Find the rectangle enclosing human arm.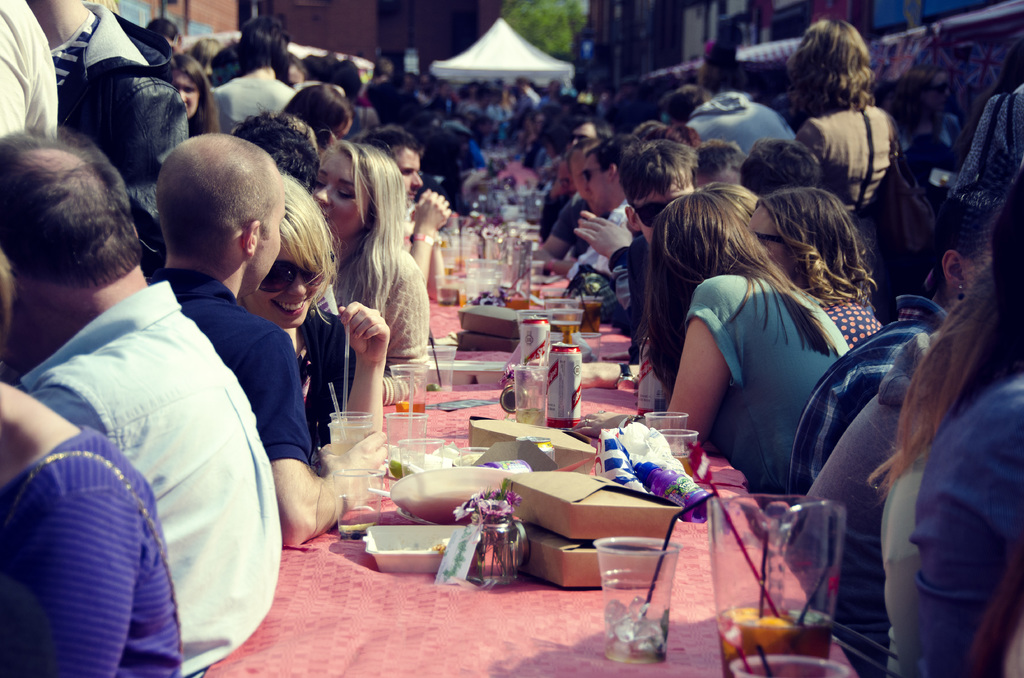
locate(515, 158, 583, 243).
